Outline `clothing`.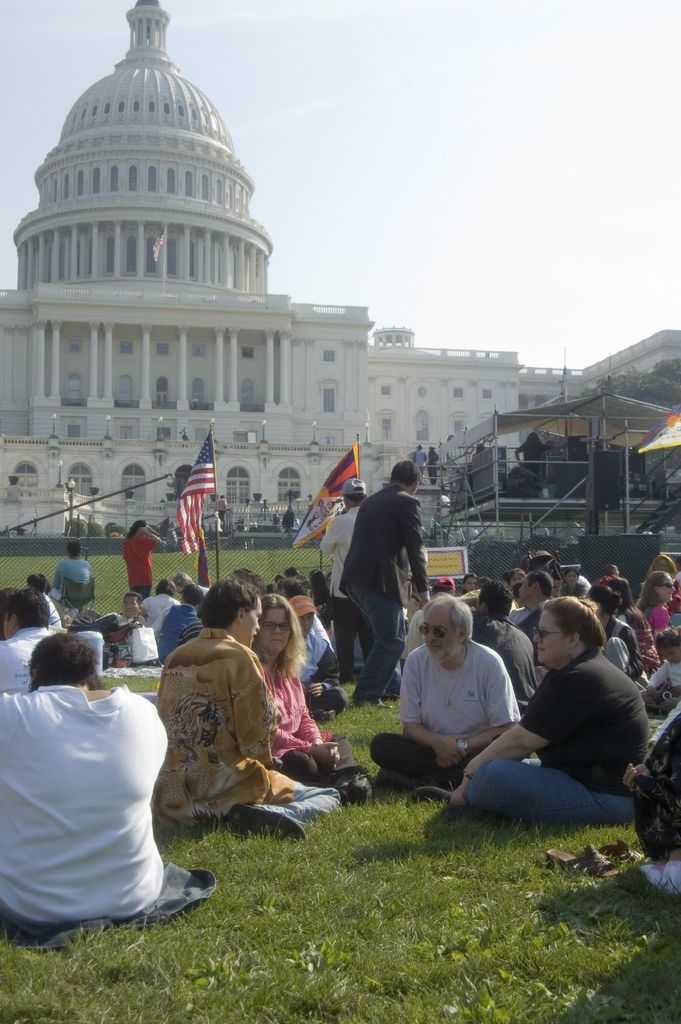
Outline: l=411, t=447, r=430, b=476.
